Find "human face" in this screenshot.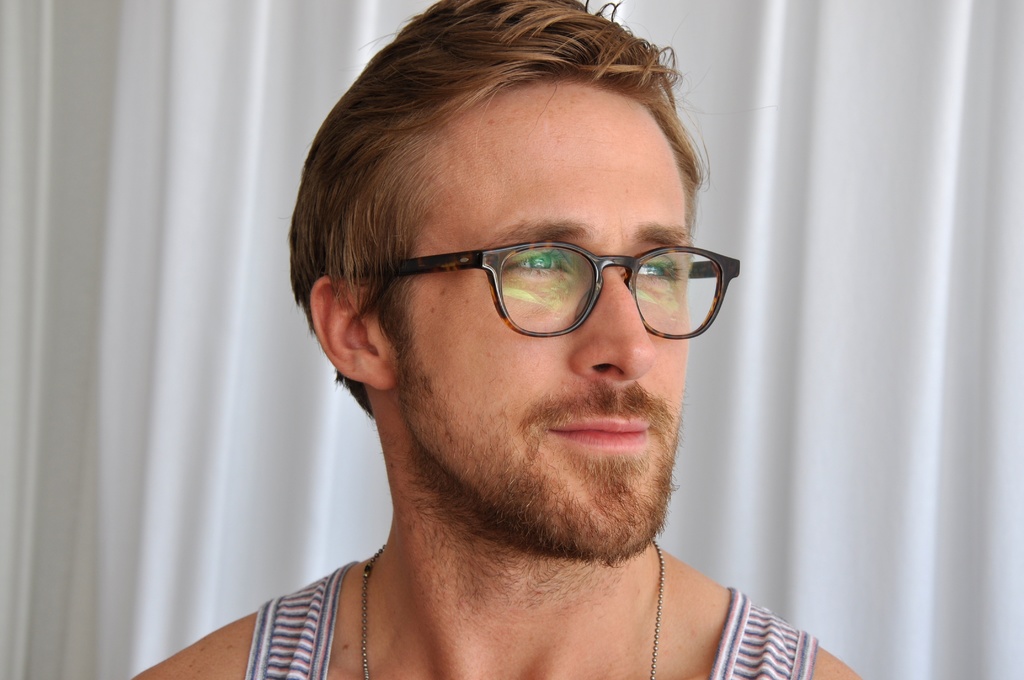
The bounding box for "human face" is l=383, t=77, r=689, b=563.
